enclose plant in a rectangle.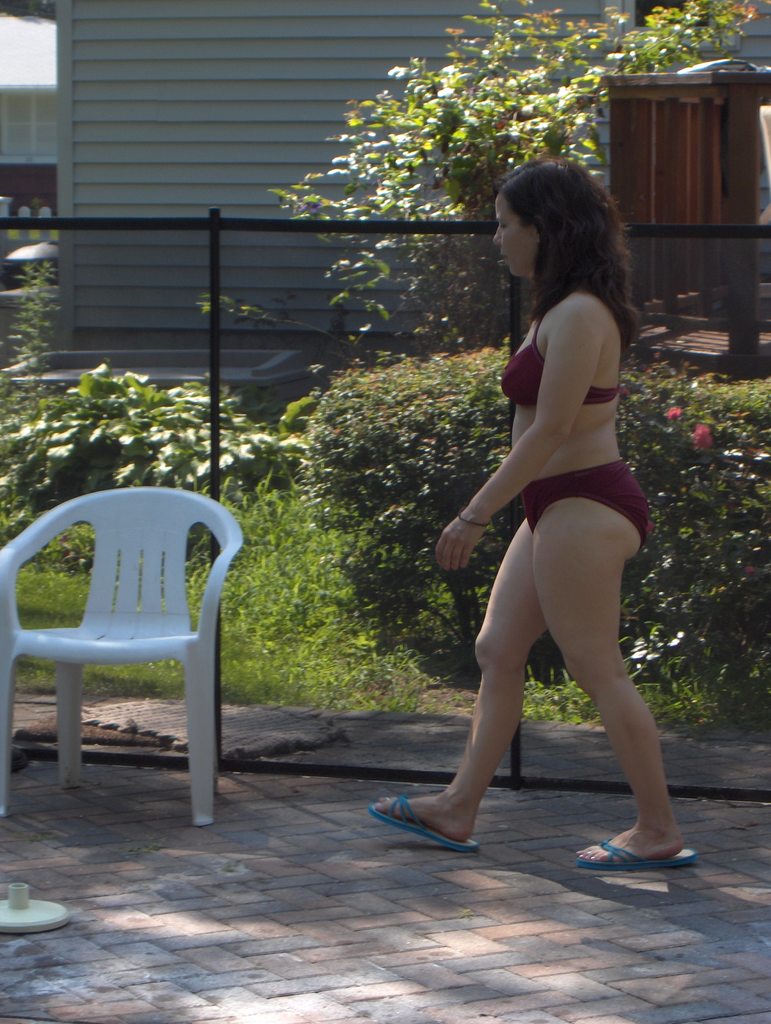
631 602 770 739.
